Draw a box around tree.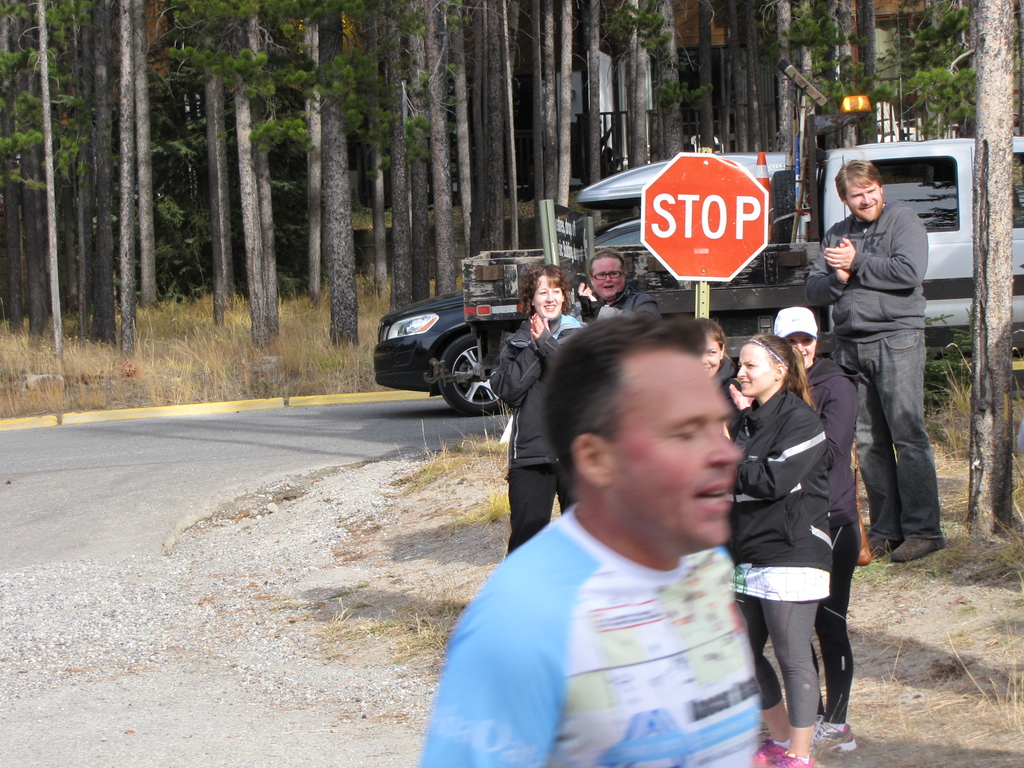
(191, 0, 234, 338).
